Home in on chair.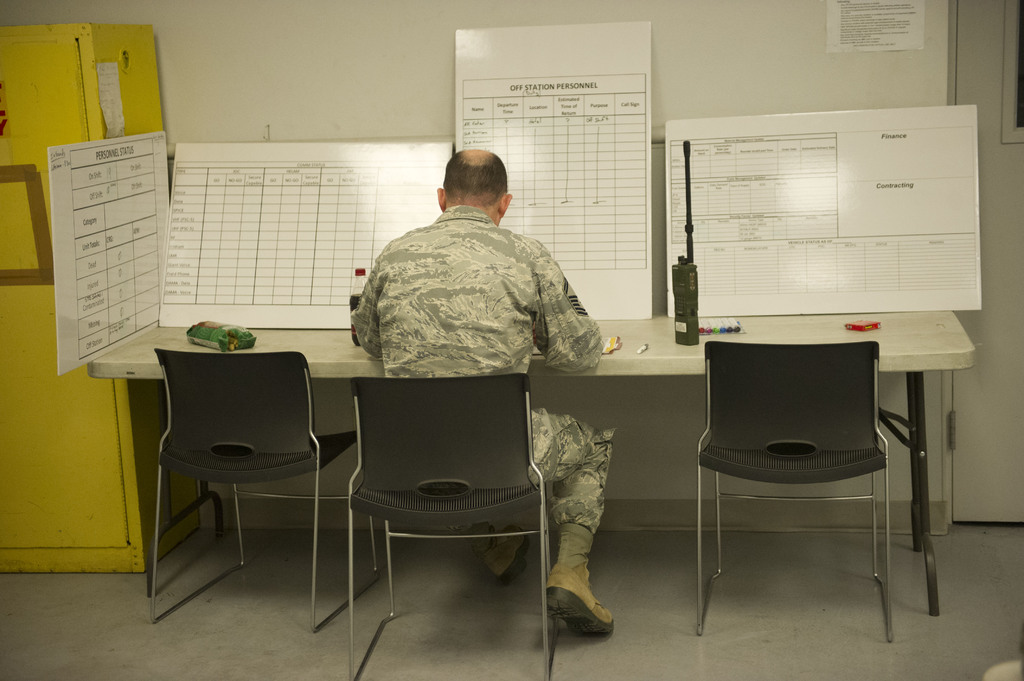
Homed in at (x1=684, y1=313, x2=938, y2=640).
